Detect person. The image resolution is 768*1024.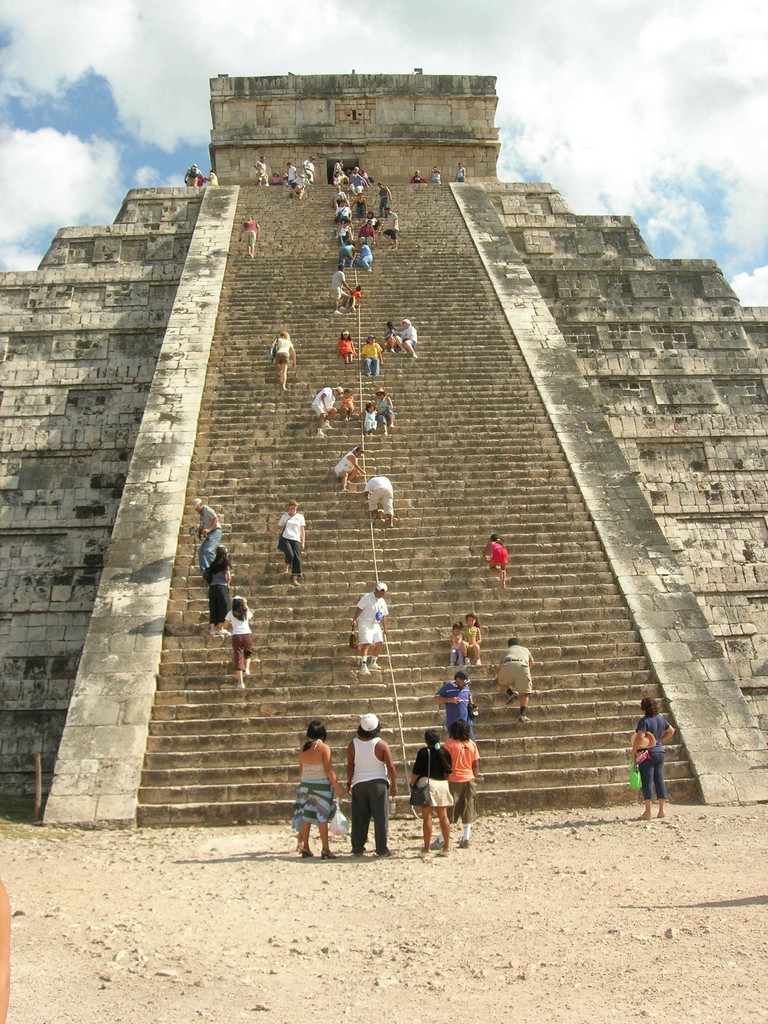
box=[412, 168, 428, 188].
